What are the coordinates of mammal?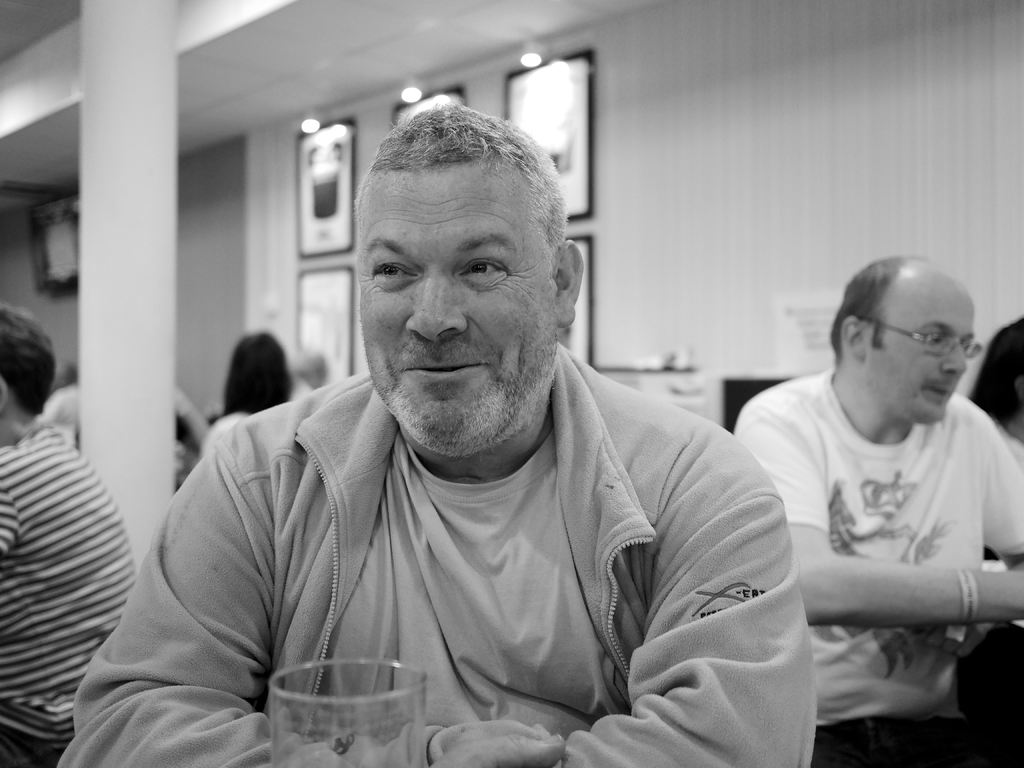
box=[731, 257, 1023, 767].
